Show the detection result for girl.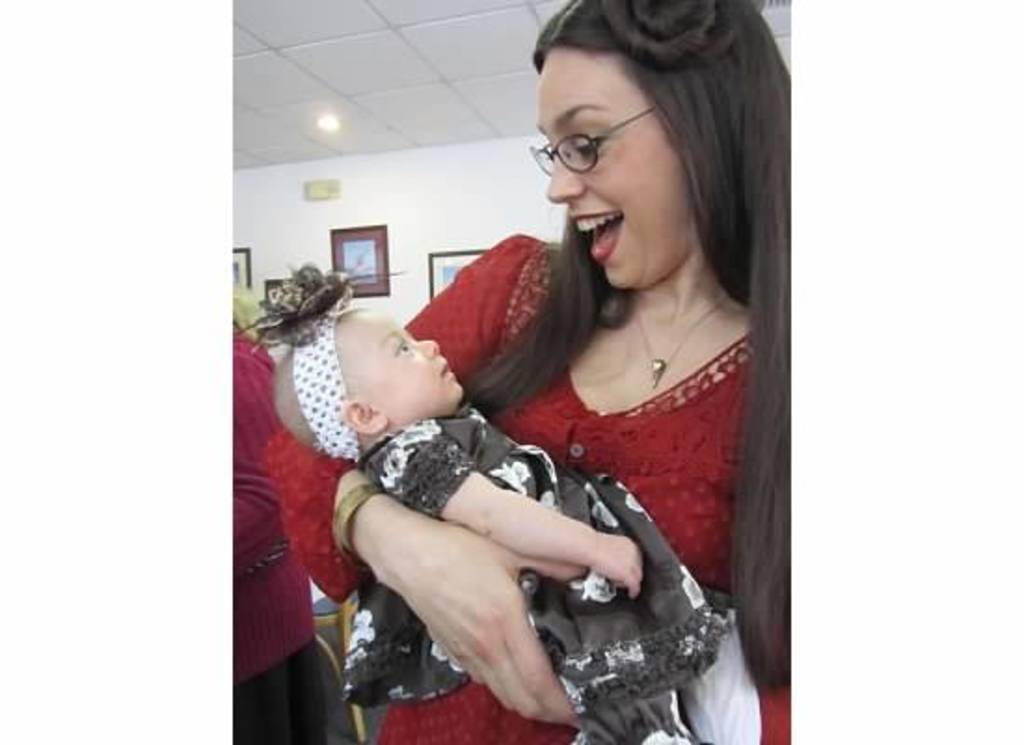
(left=229, top=257, right=763, bottom=743).
